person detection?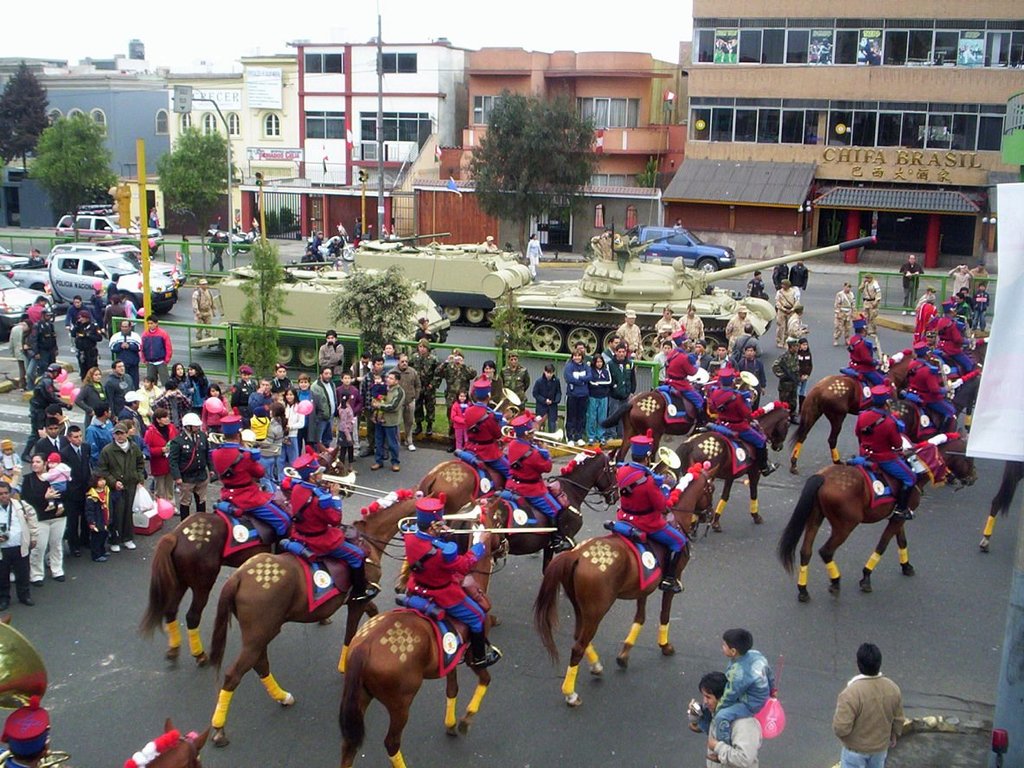
[x1=67, y1=306, x2=102, y2=378]
